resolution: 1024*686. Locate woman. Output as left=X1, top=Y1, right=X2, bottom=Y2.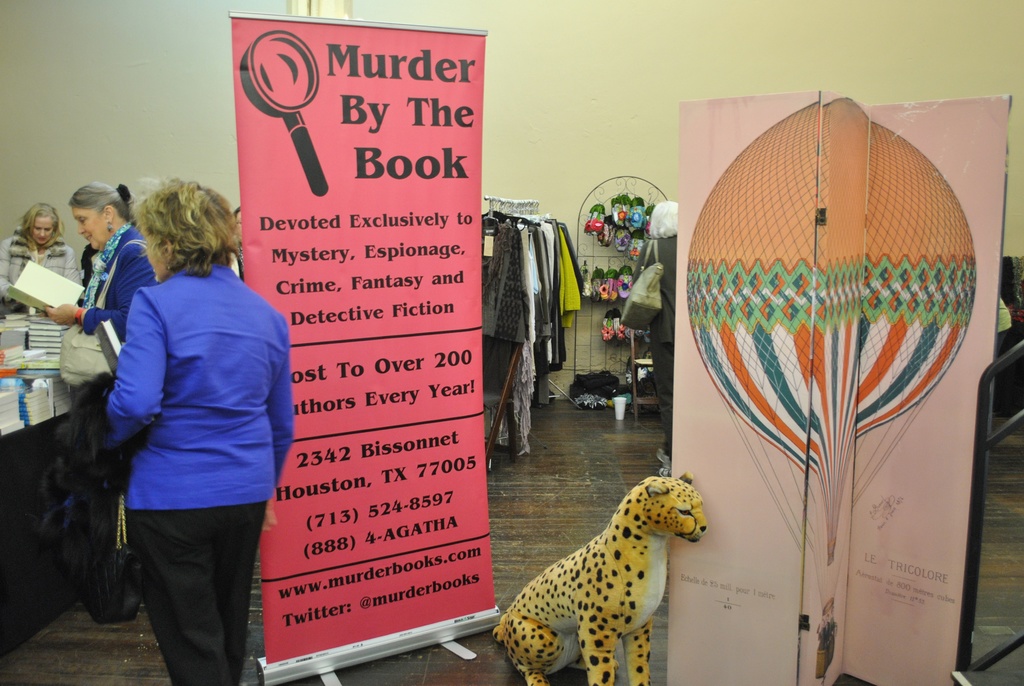
left=44, top=181, right=160, bottom=620.
